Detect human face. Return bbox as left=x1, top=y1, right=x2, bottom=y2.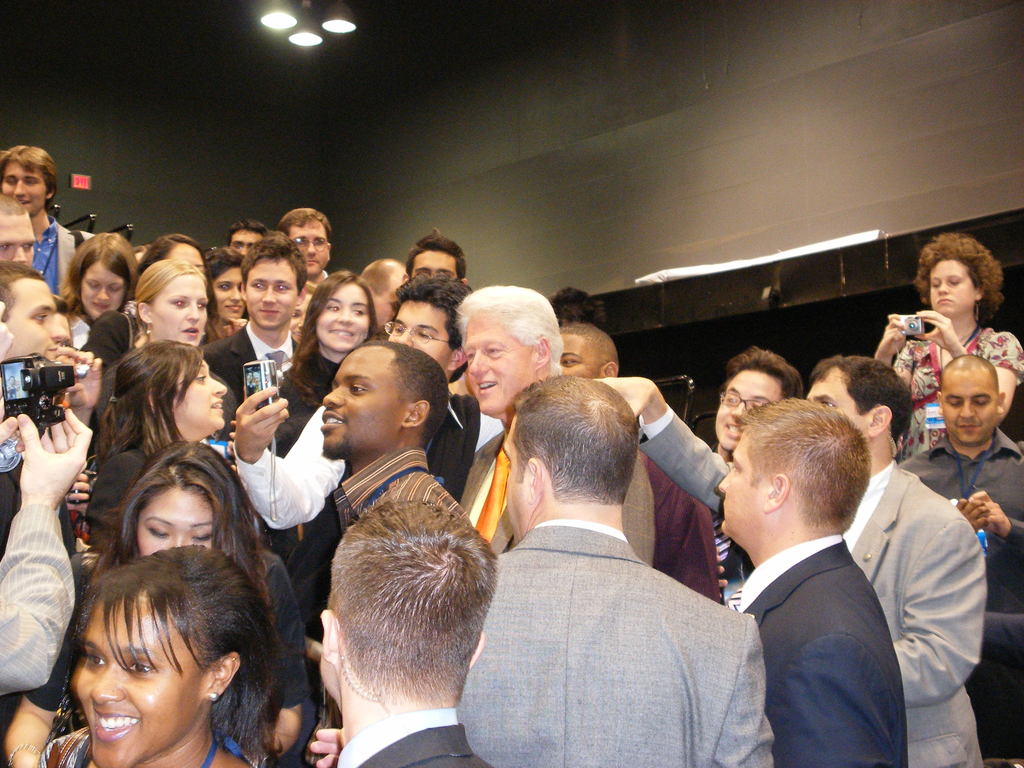
left=1, top=159, right=48, bottom=216.
